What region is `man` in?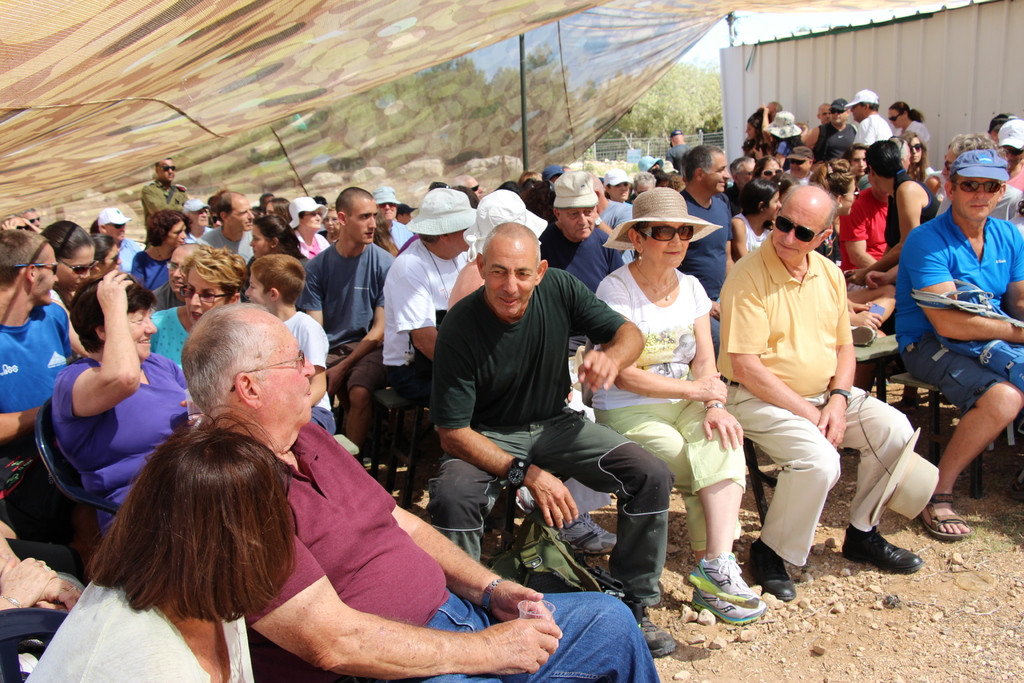
box(143, 165, 182, 276).
